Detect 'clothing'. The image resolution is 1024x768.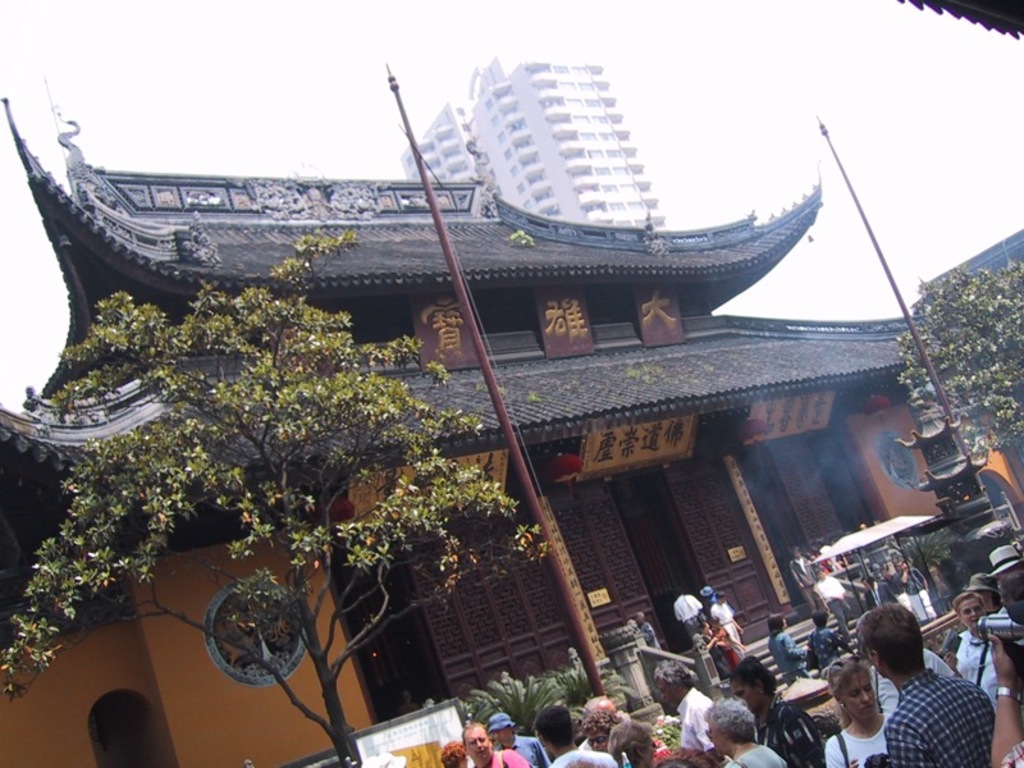
box(826, 714, 893, 767).
